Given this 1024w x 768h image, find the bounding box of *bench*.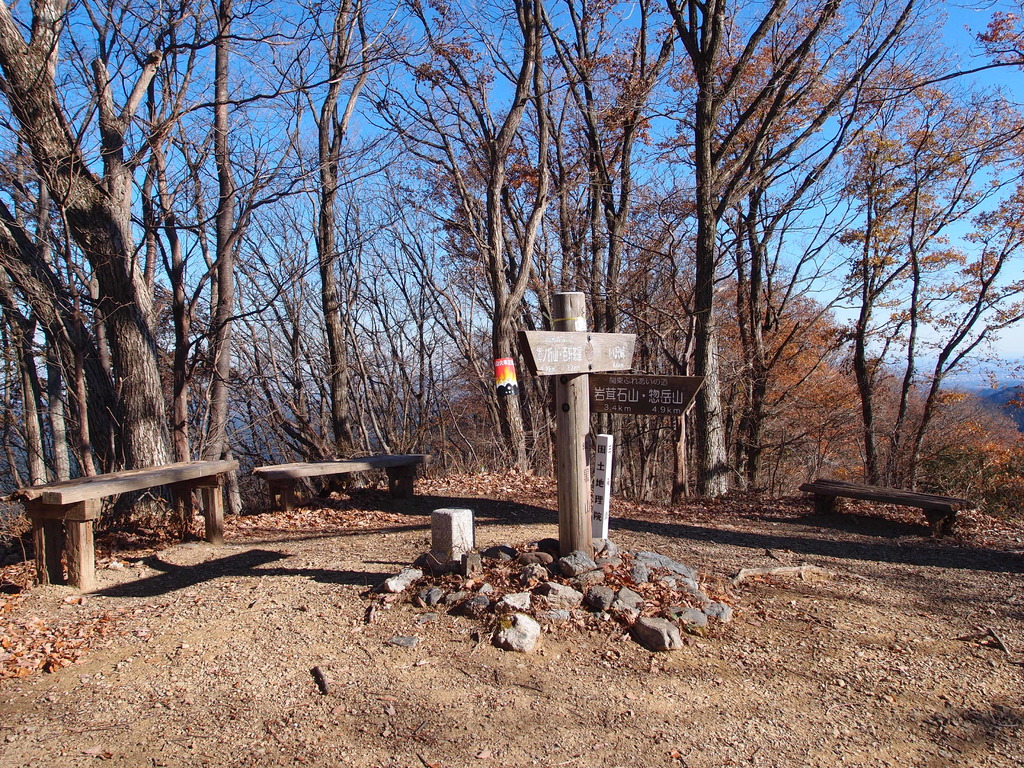
256,446,424,502.
